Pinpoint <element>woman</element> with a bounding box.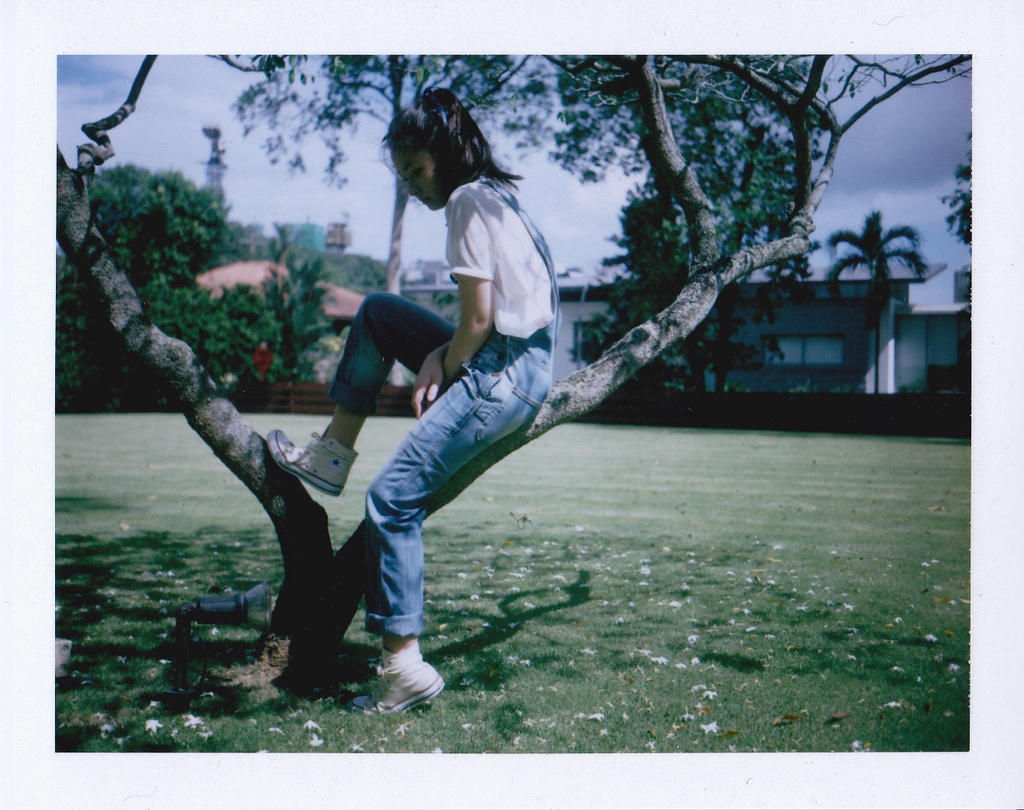
256/79/565/718.
